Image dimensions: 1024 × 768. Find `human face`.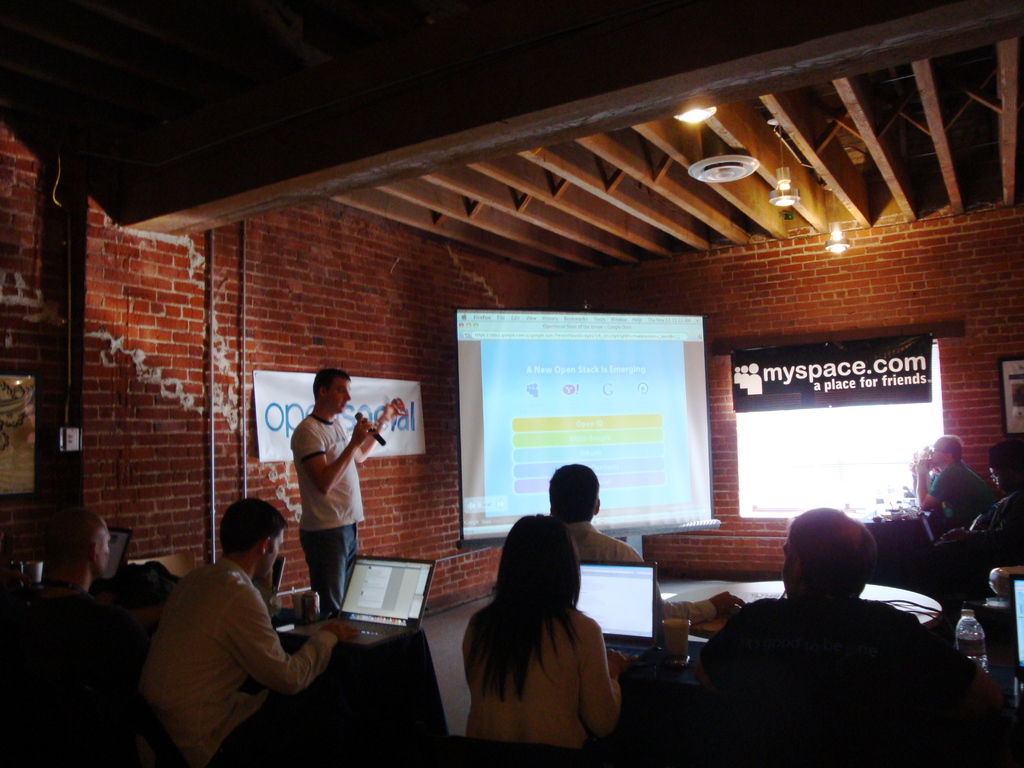
bbox=(266, 531, 285, 570).
